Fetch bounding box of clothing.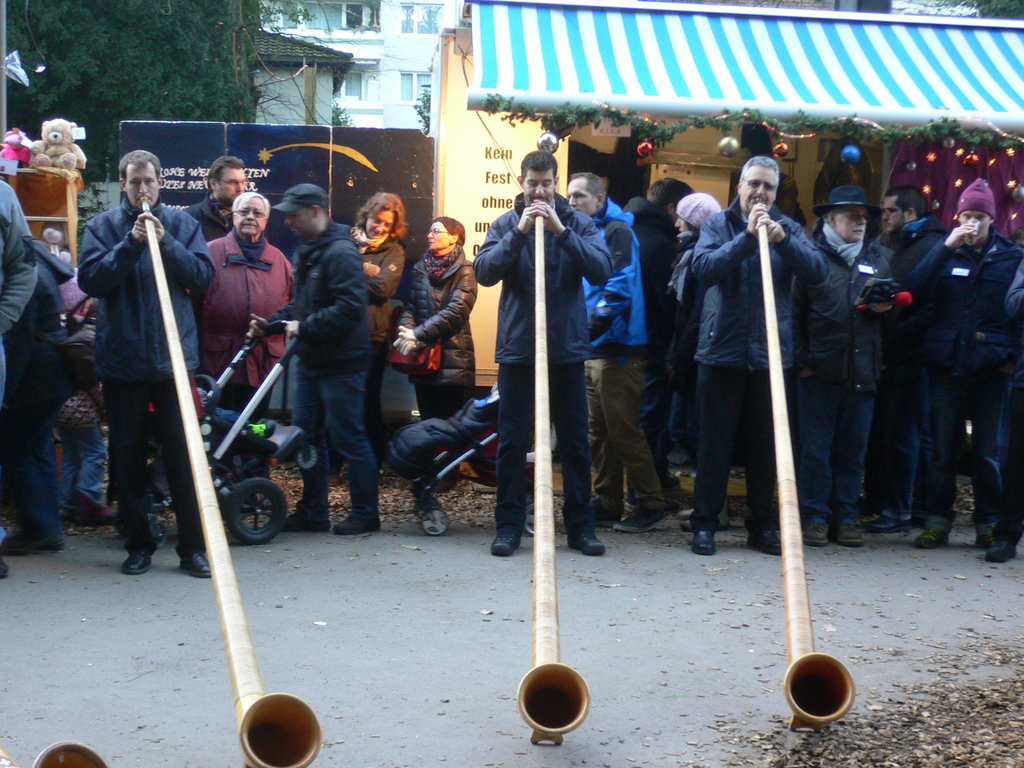
Bbox: x1=202, y1=216, x2=306, y2=508.
